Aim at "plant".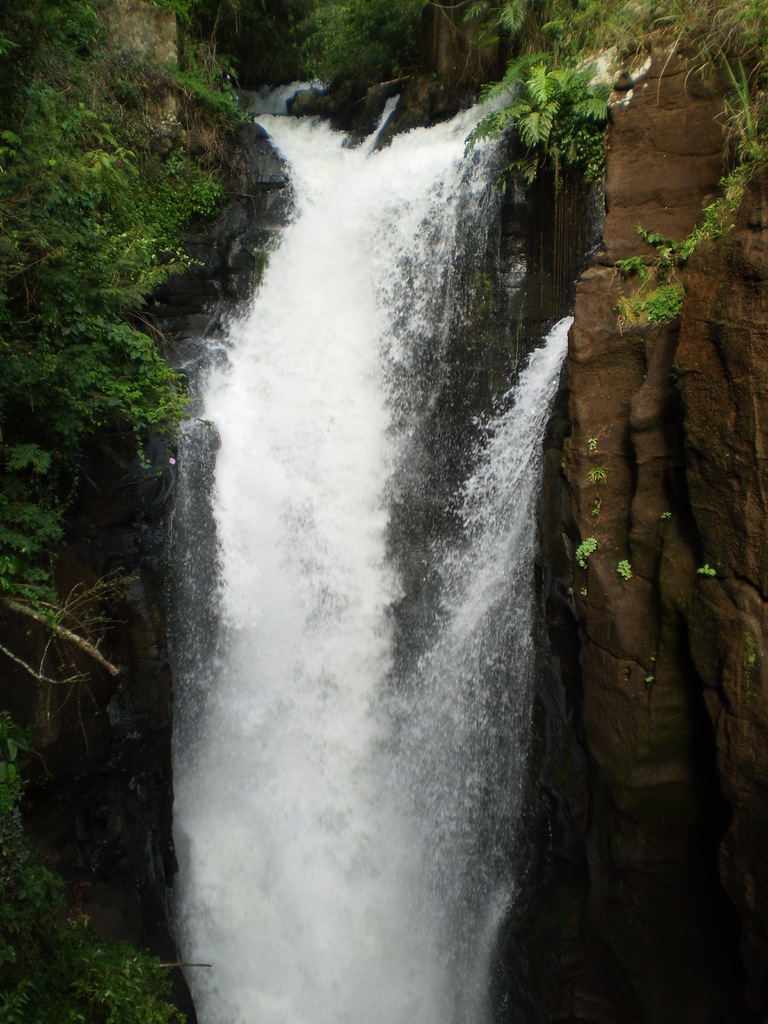
Aimed at region(270, 0, 422, 92).
